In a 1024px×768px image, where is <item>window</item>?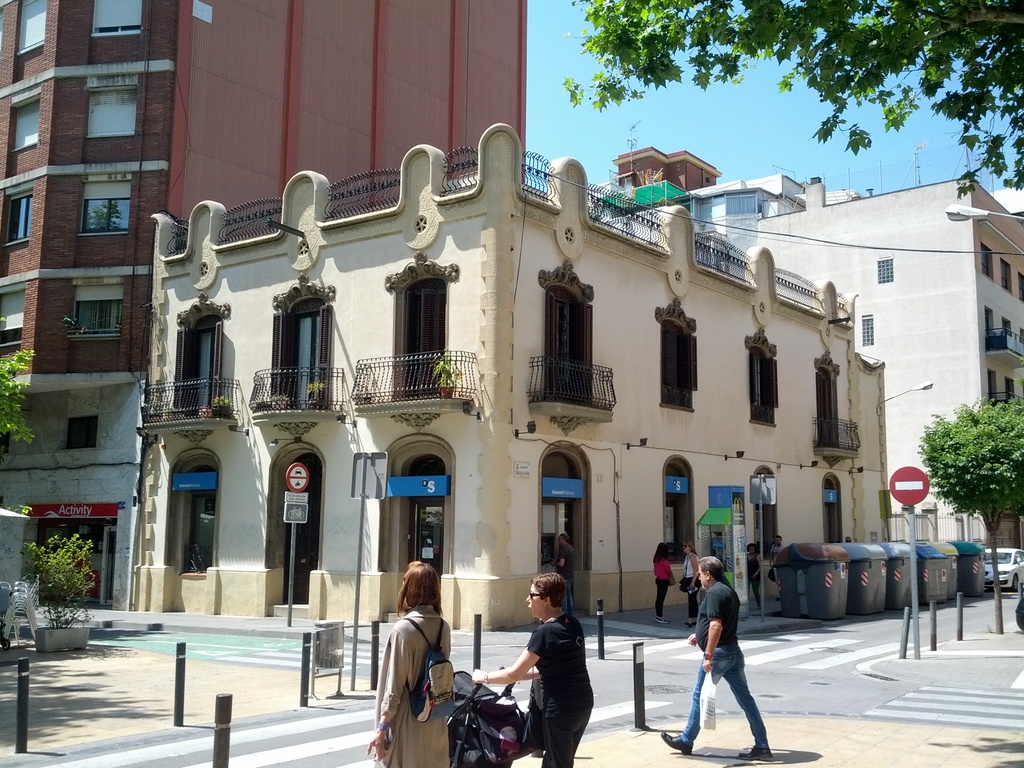
(72, 300, 124, 344).
